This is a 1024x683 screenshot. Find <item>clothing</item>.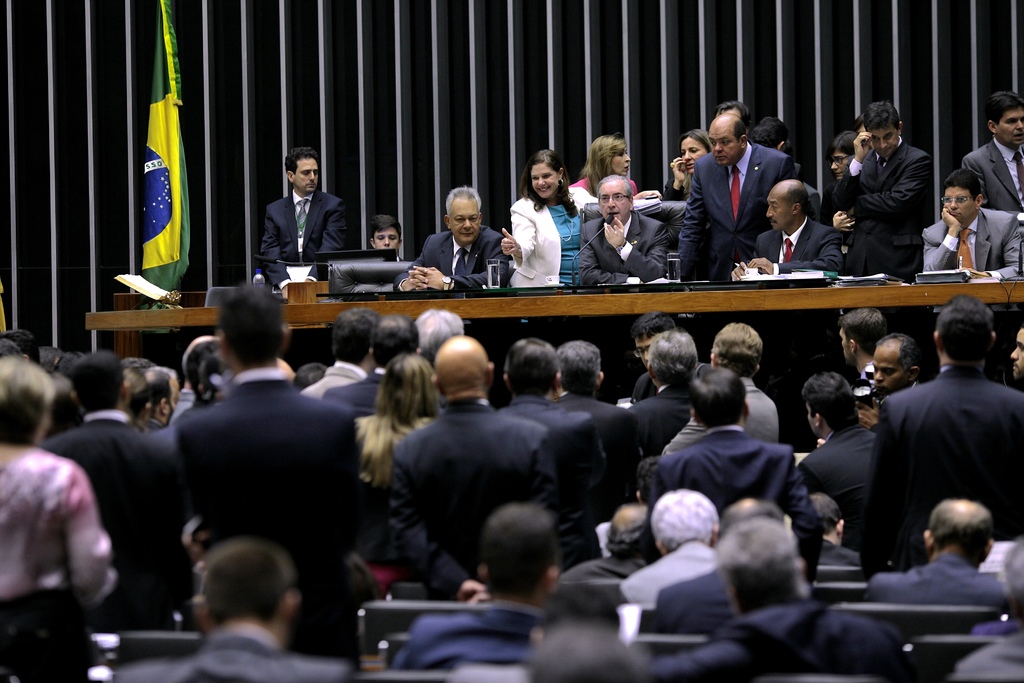
Bounding box: rect(412, 229, 517, 289).
